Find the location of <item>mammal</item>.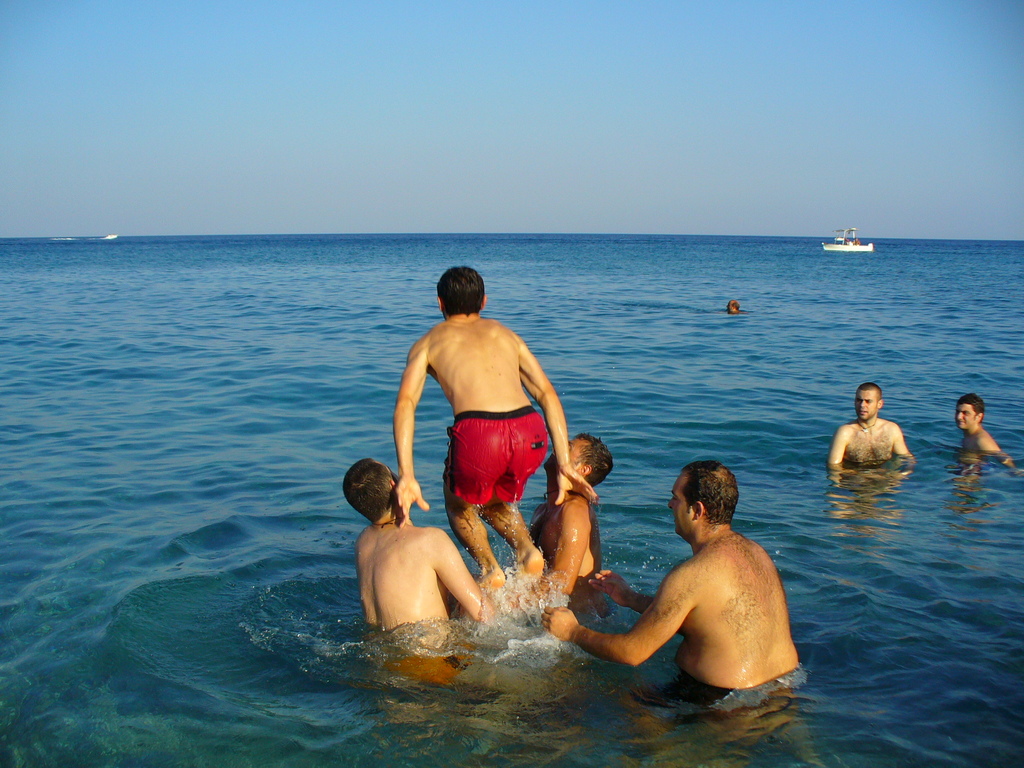
Location: <bbox>726, 301, 739, 316</bbox>.
